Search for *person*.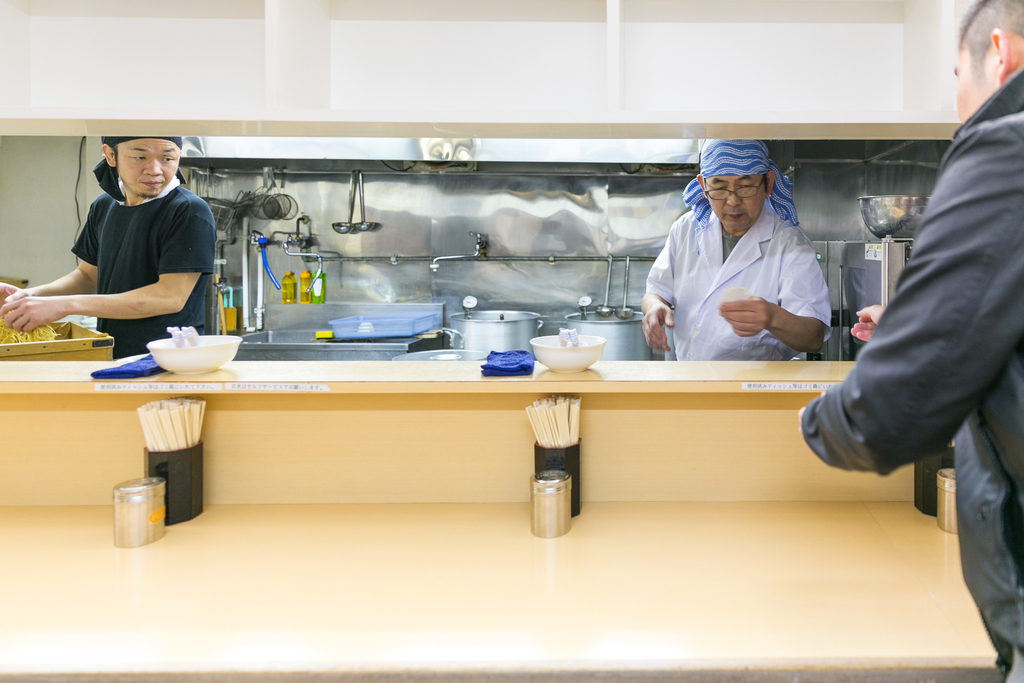
Found at detection(46, 106, 230, 366).
